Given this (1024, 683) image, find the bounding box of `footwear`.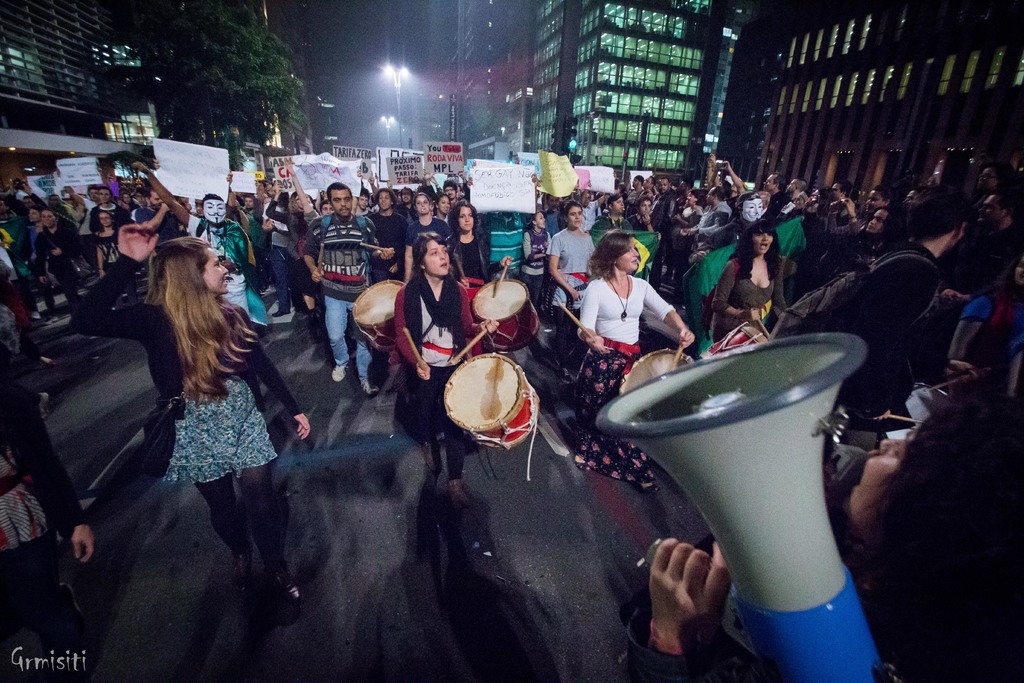
(445,477,473,509).
